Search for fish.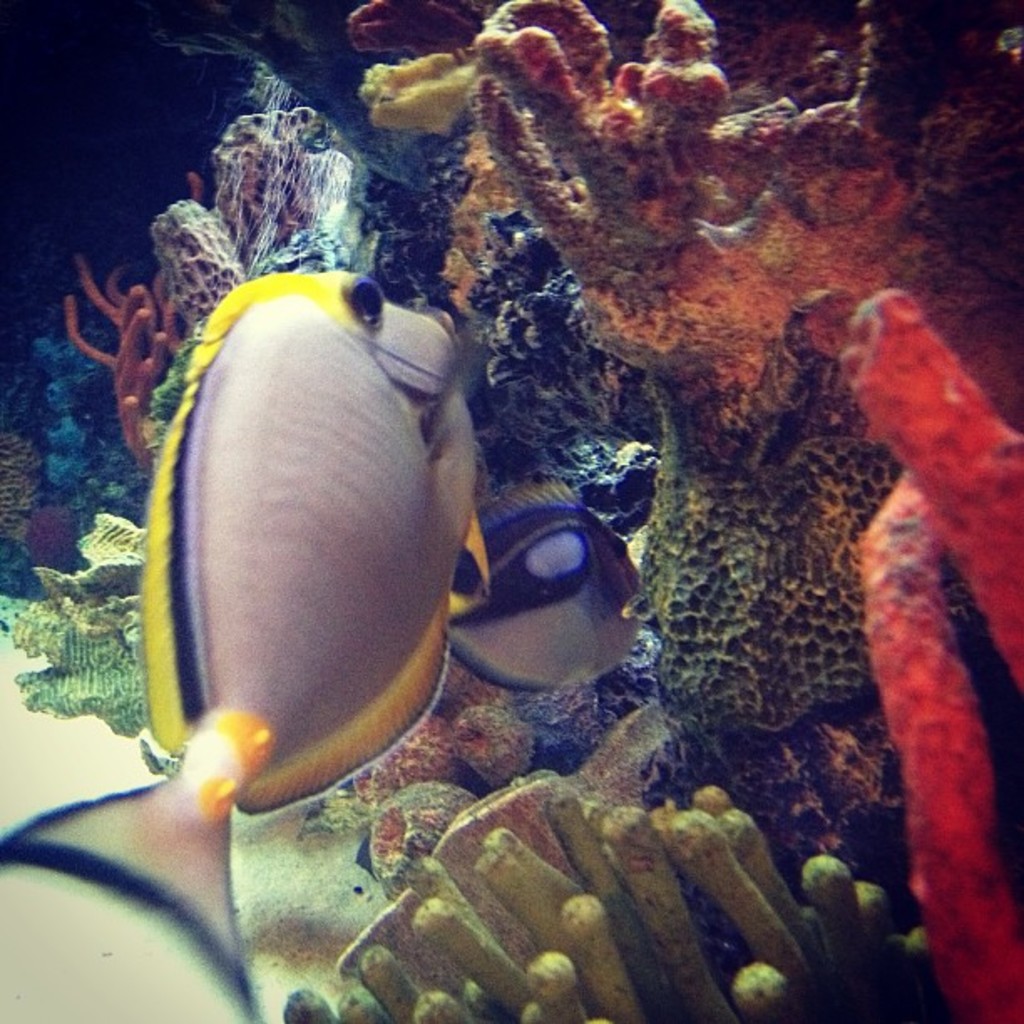
Found at select_region(85, 224, 490, 857).
